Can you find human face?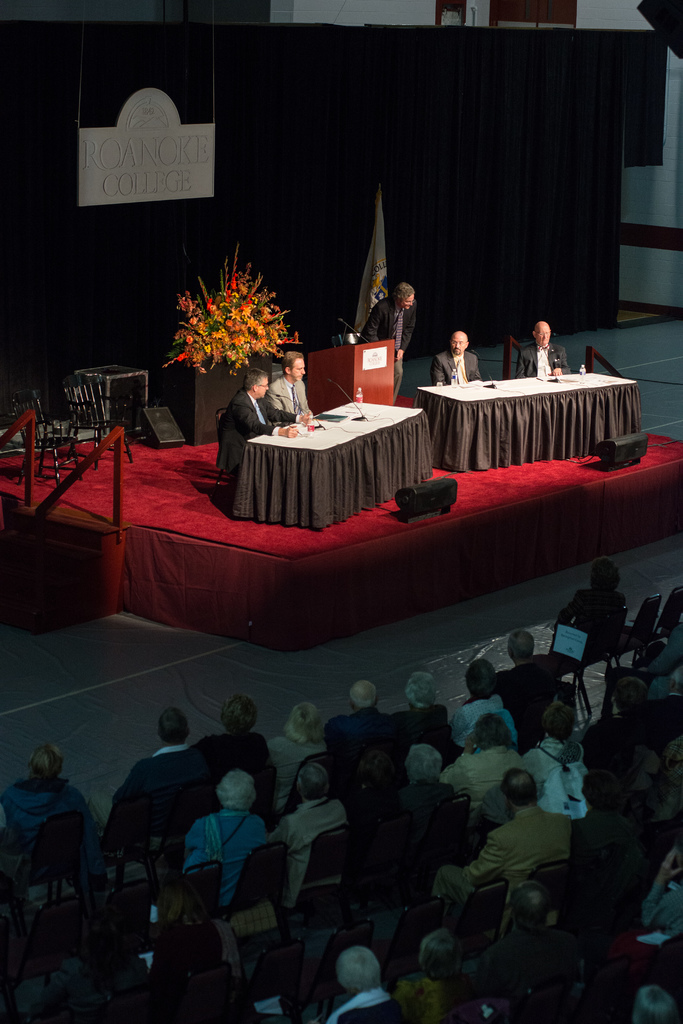
Yes, bounding box: left=293, top=360, right=305, bottom=381.
